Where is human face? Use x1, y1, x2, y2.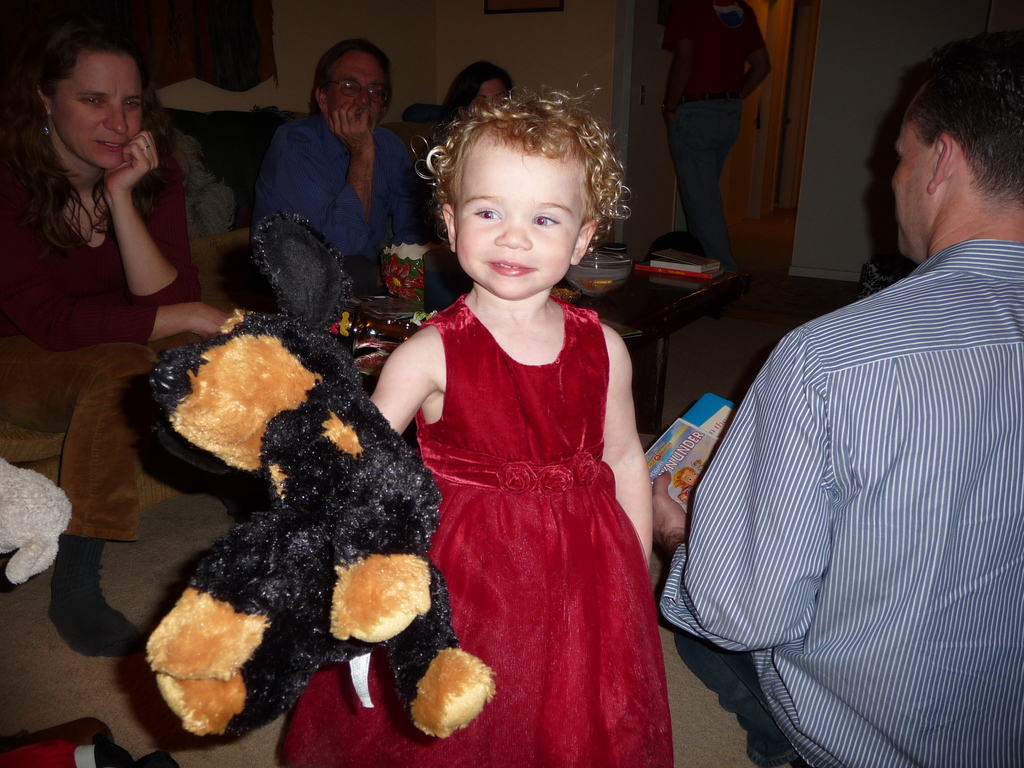
49, 49, 147, 170.
